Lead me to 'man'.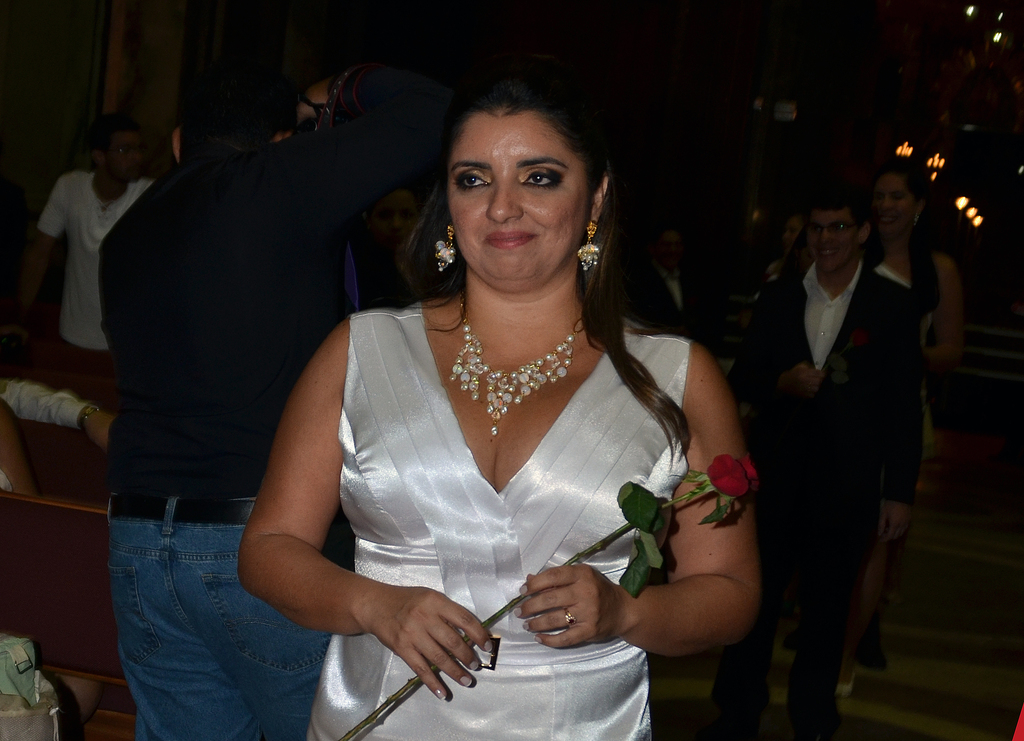
Lead to (left=97, top=52, right=452, bottom=740).
